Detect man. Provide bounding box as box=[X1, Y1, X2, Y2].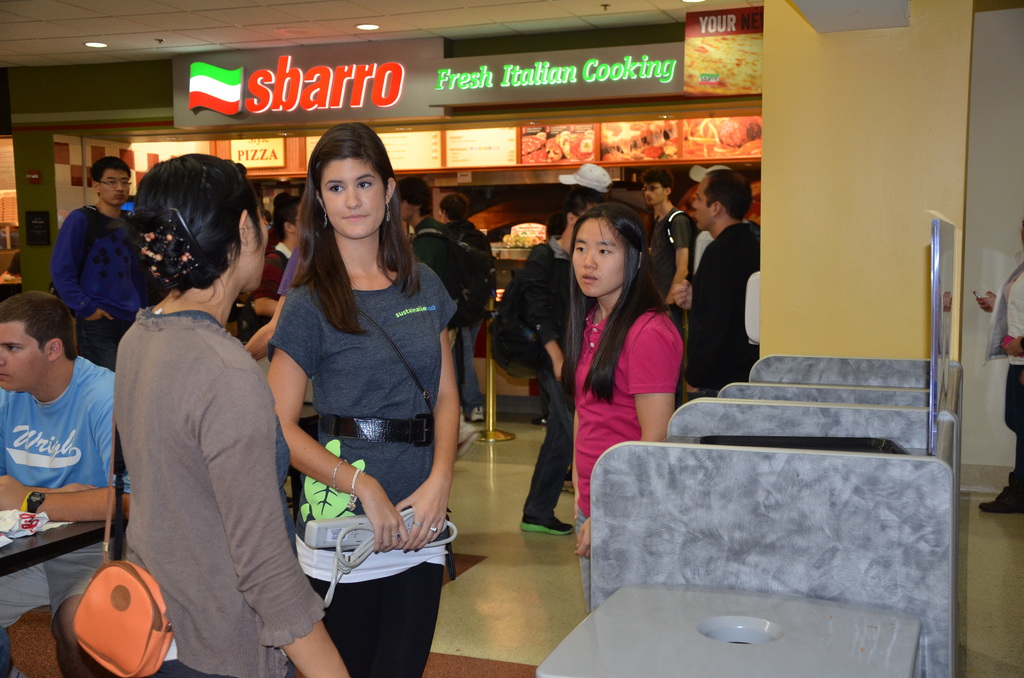
box=[674, 163, 765, 387].
